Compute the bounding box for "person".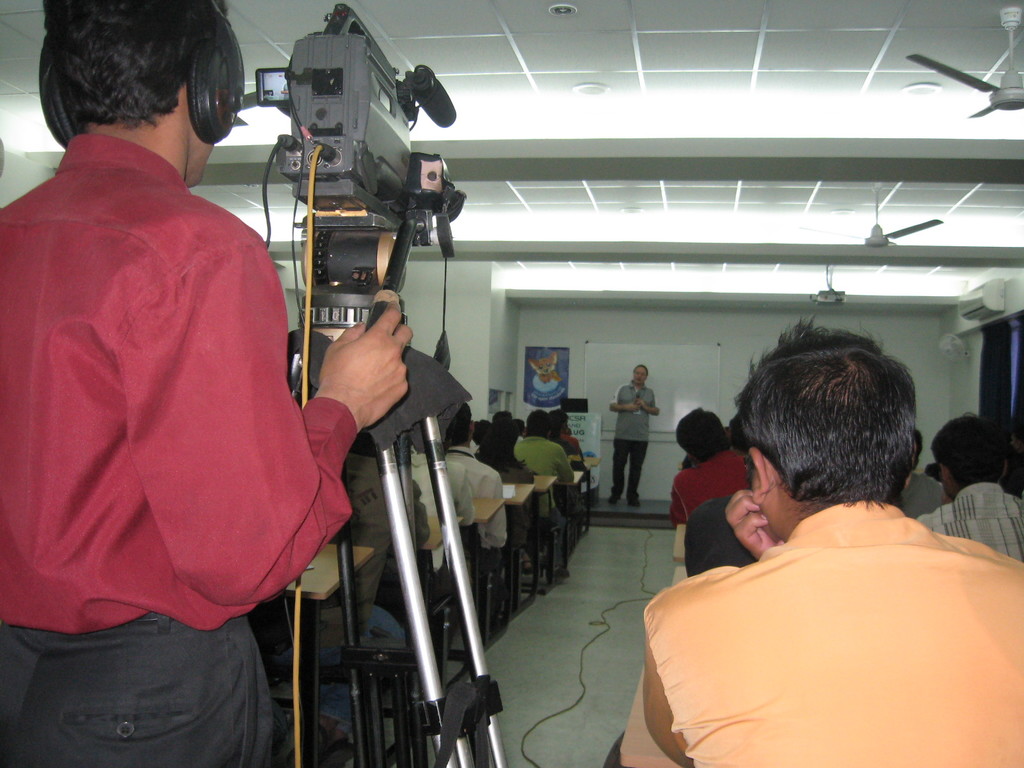
left=607, top=362, right=659, bottom=511.
